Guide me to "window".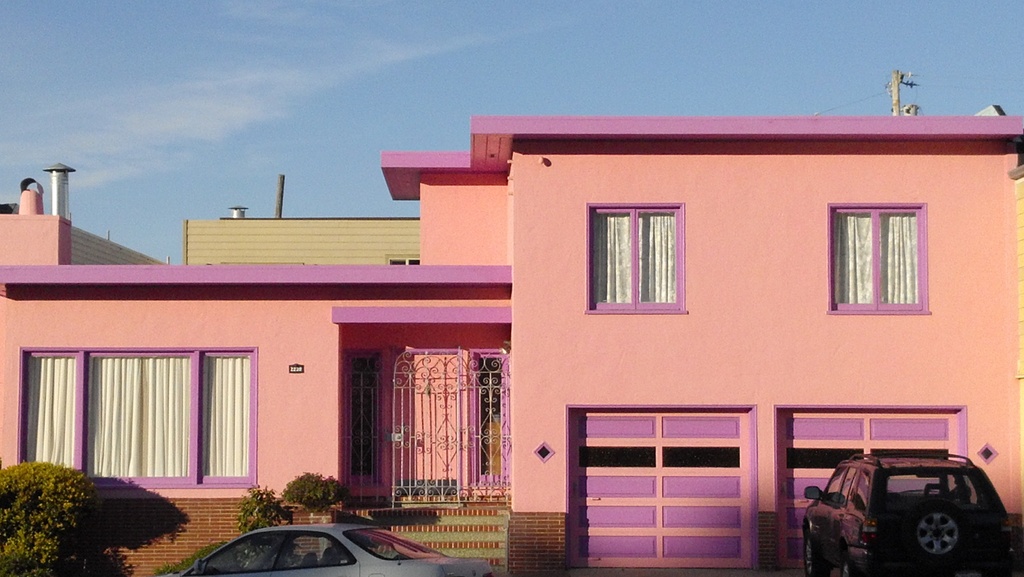
Guidance: <box>568,403,753,565</box>.
